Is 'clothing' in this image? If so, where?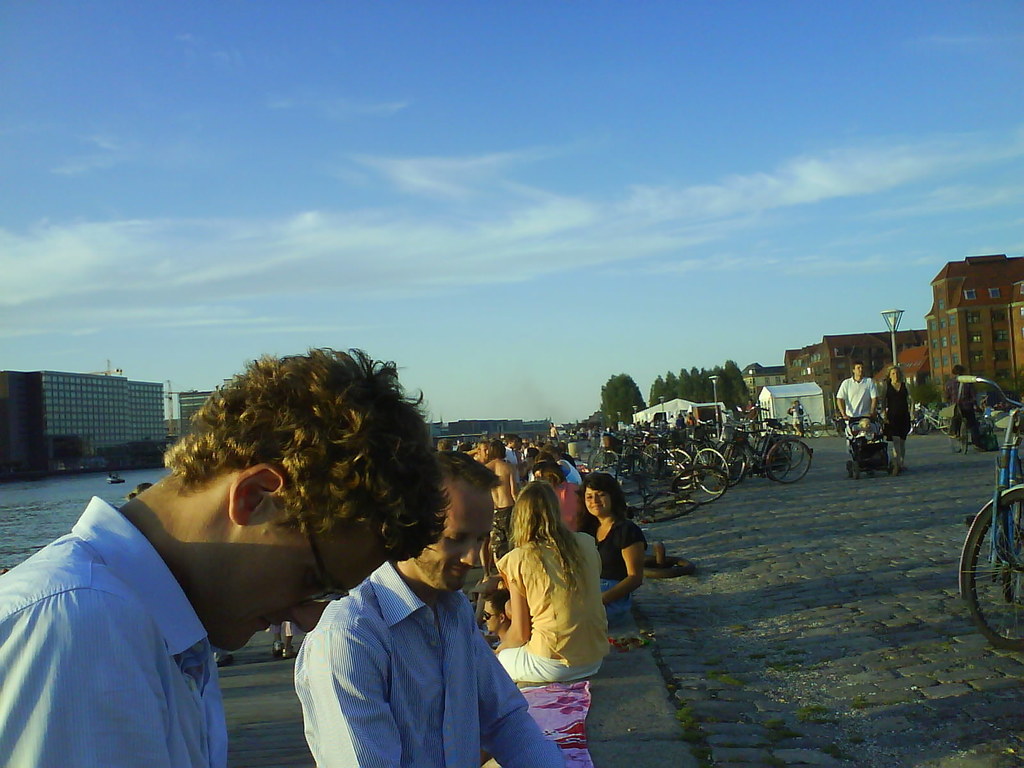
Yes, at [586, 509, 647, 625].
